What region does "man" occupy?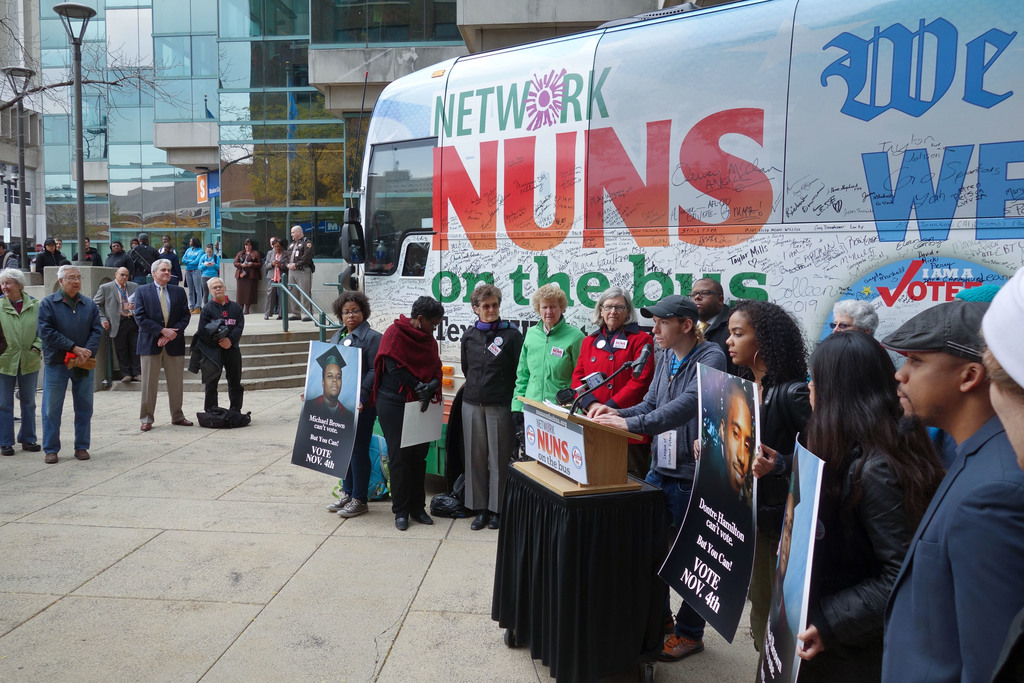
bbox=(73, 236, 100, 264).
